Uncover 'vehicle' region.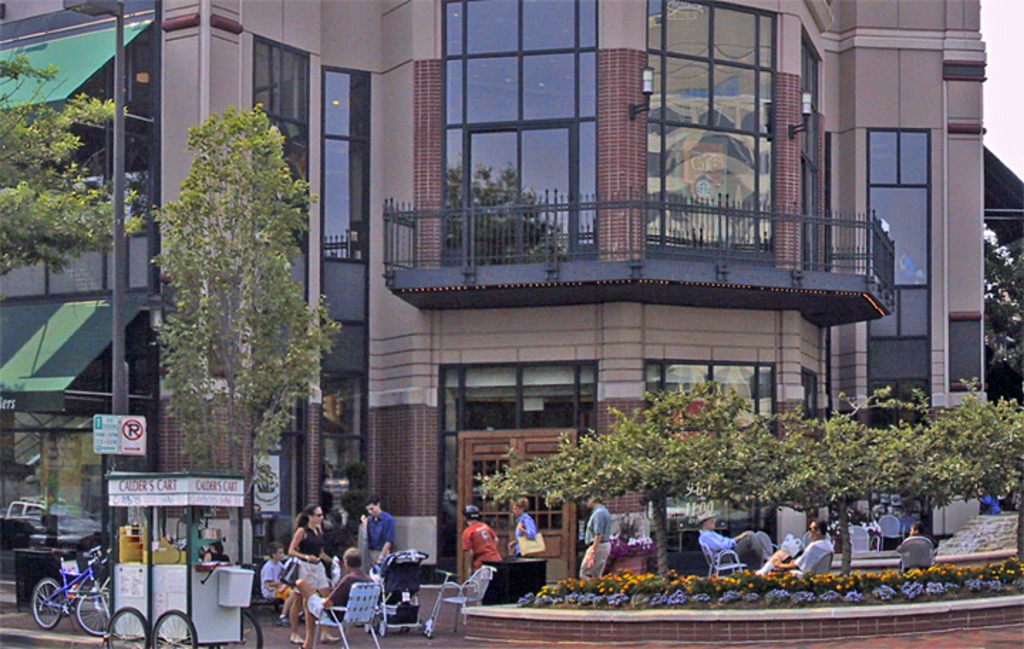
Uncovered: left=16, top=549, right=105, bottom=640.
